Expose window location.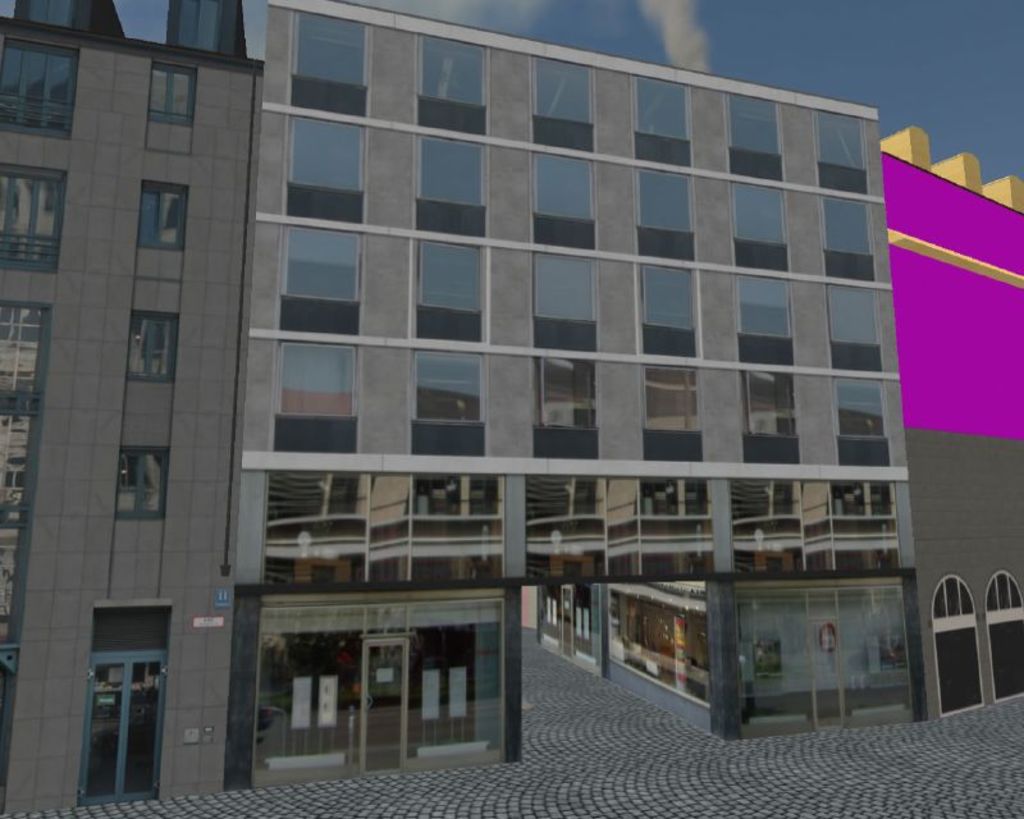
Exposed at 127:308:173:378.
